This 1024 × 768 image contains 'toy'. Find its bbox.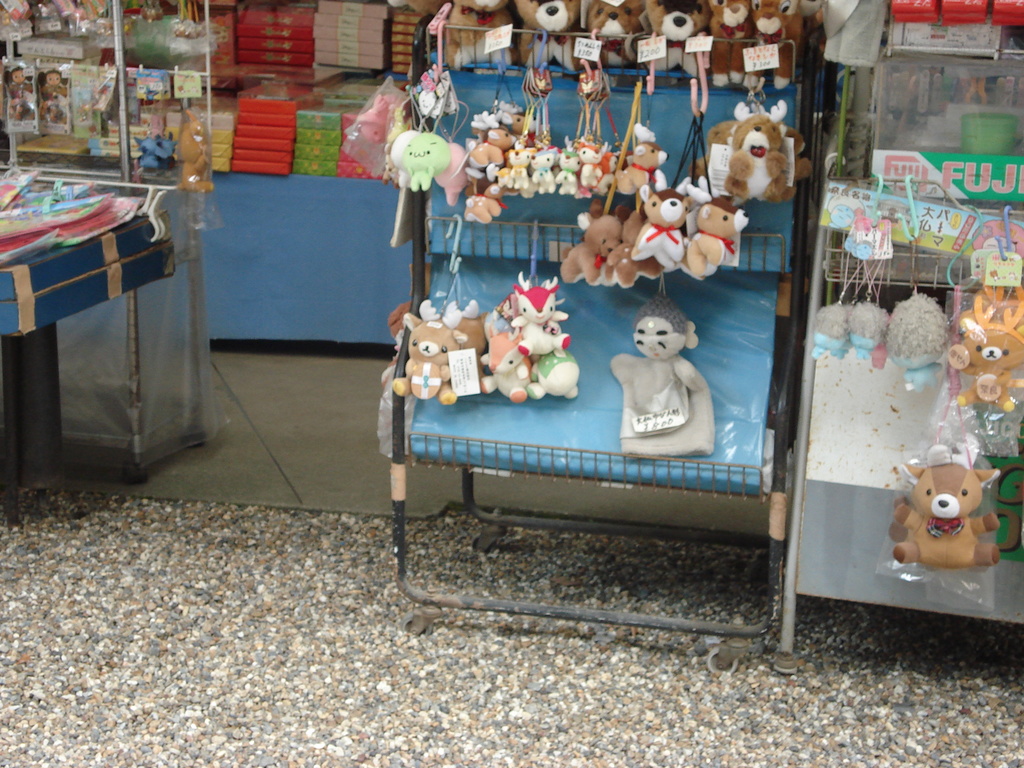
bbox=(381, 0, 445, 10).
